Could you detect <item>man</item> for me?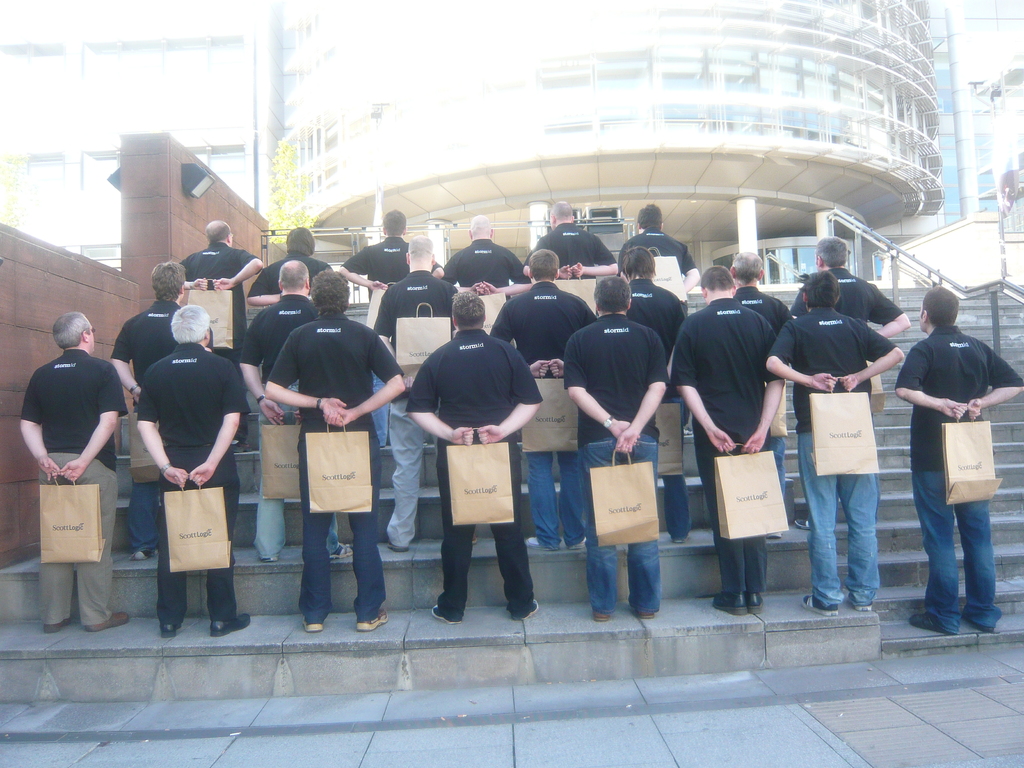
Detection result: l=480, t=248, r=598, b=553.
